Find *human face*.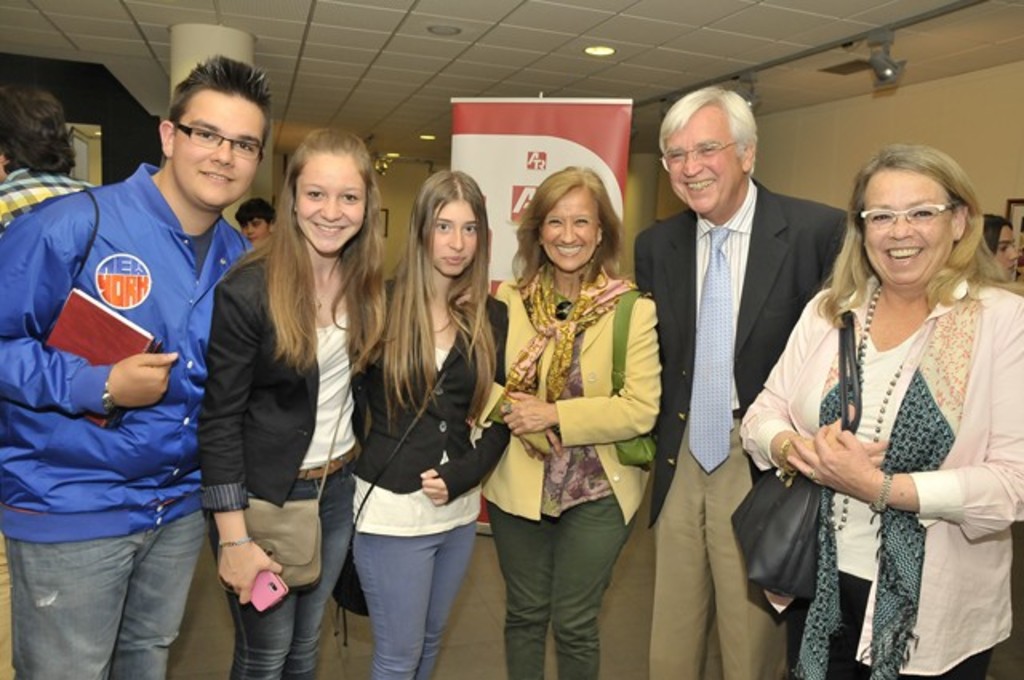
detection(285, 154, 368, 258).
